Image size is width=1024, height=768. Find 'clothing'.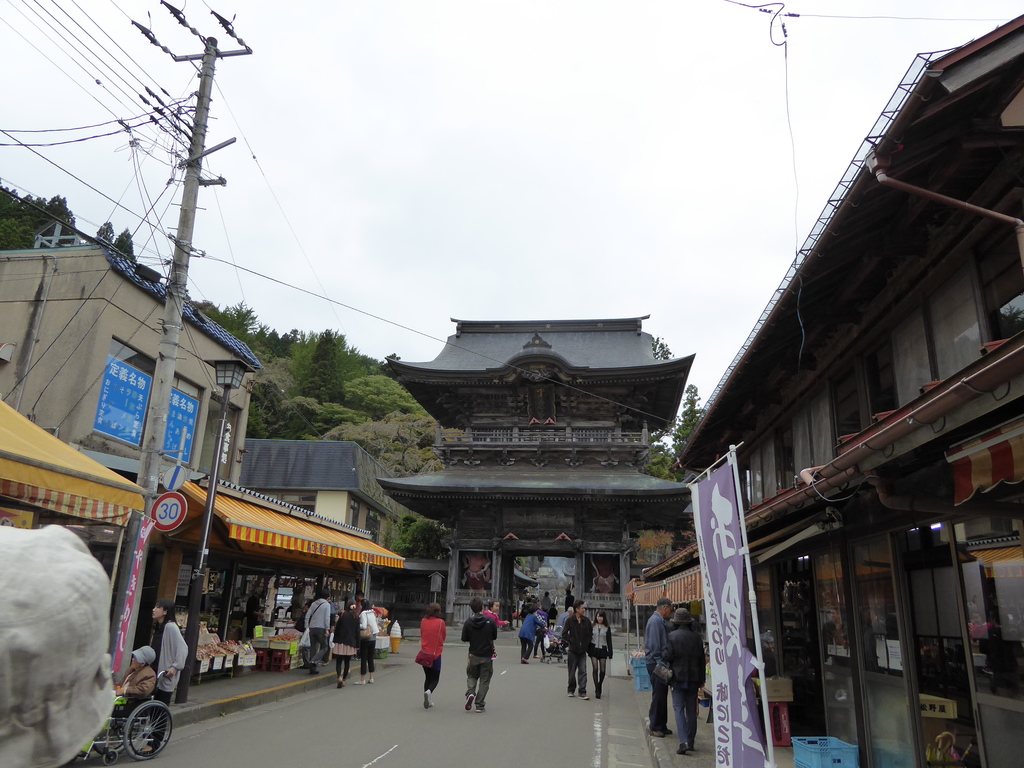
[x1=116, y1=662, x2=159, y2=696].
